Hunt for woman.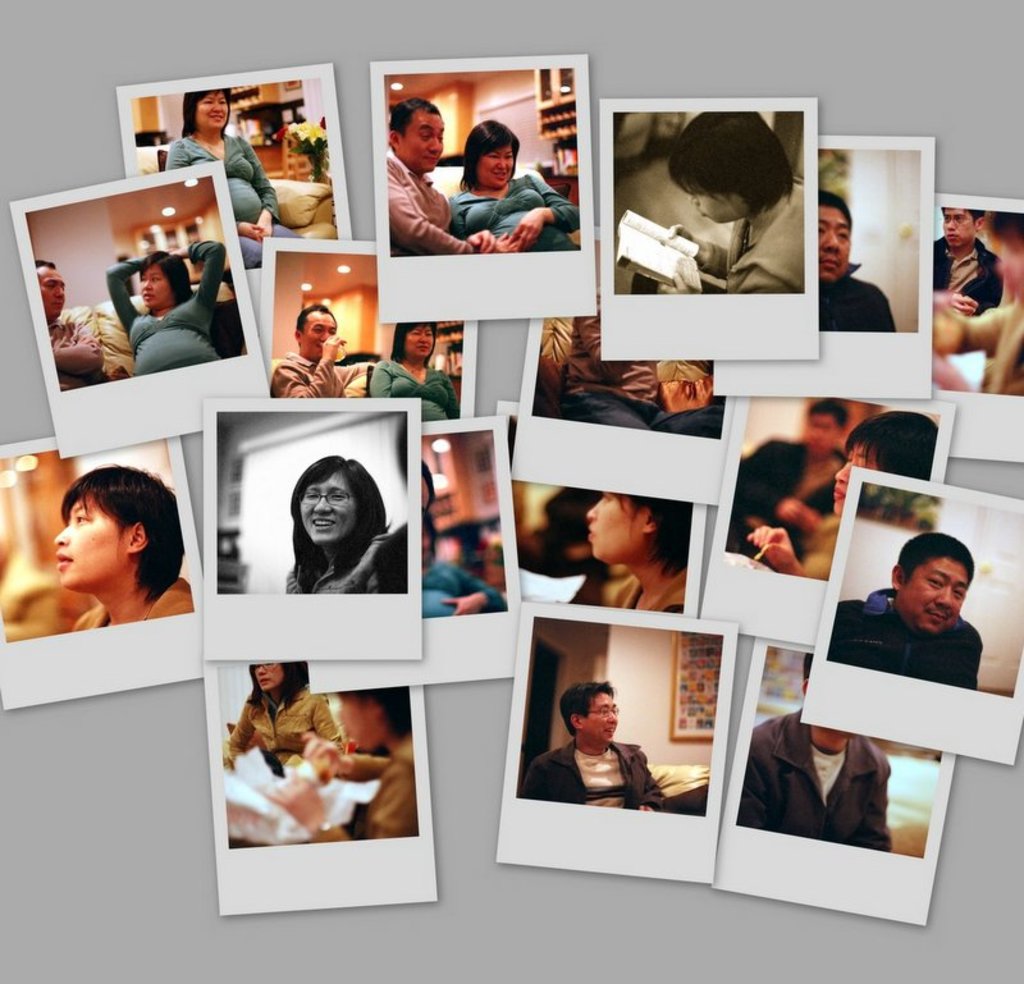
Hunted down at [left=746, top=416, right=940, bottom=576].
